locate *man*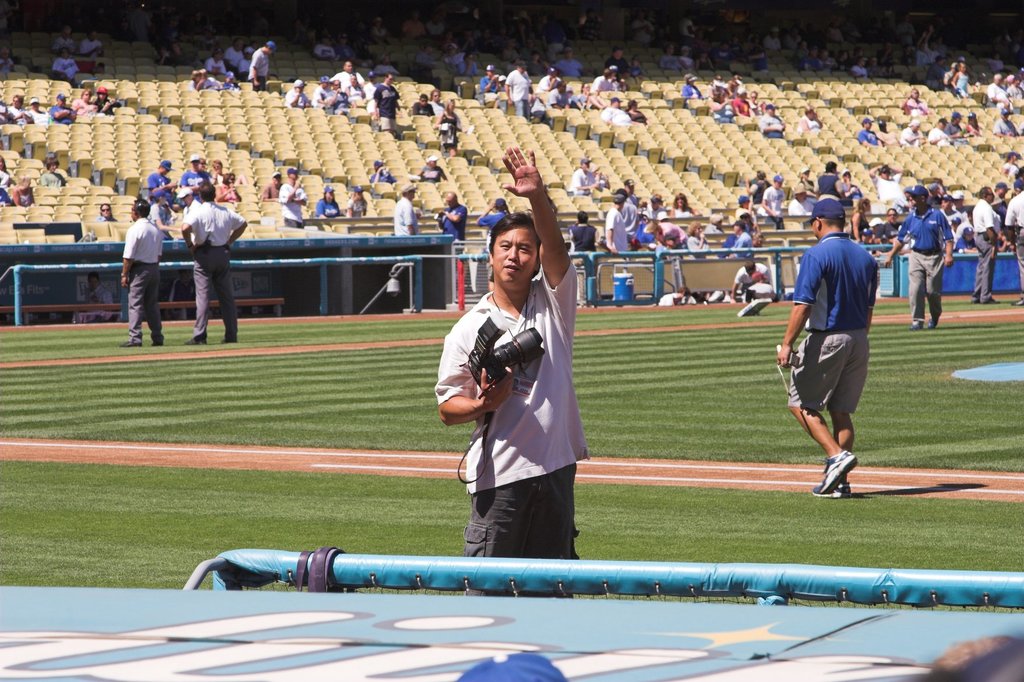
rect(161, 41, 189, 70)
